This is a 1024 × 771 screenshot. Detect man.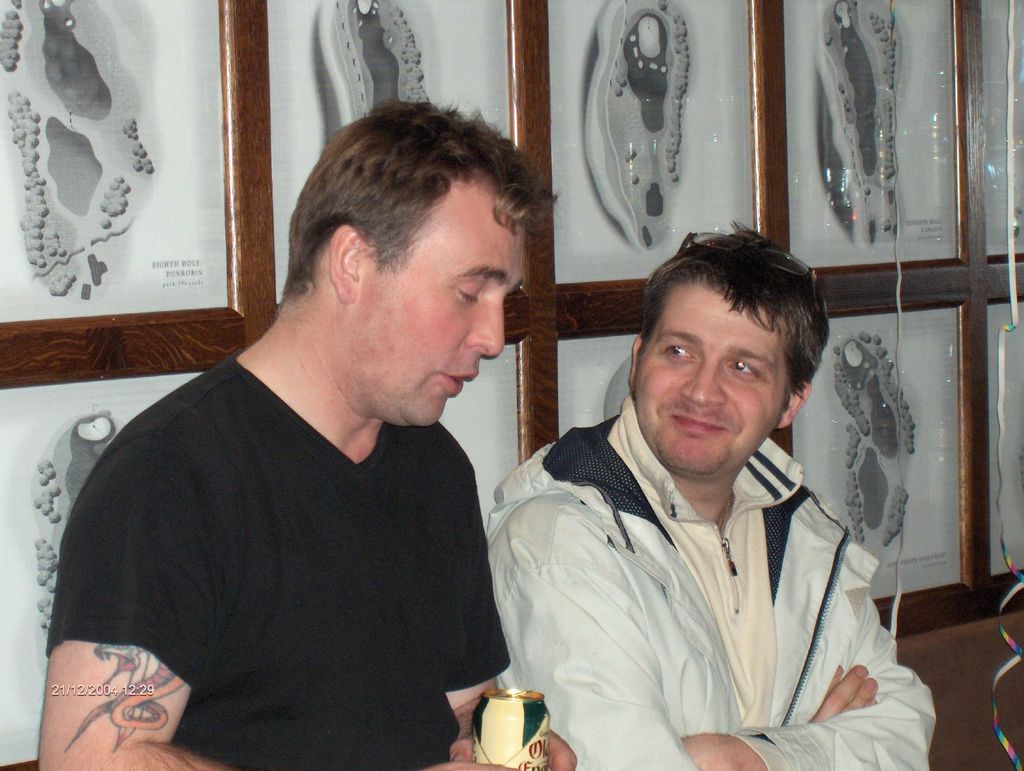
BBox(474, 244, 918, 756).
